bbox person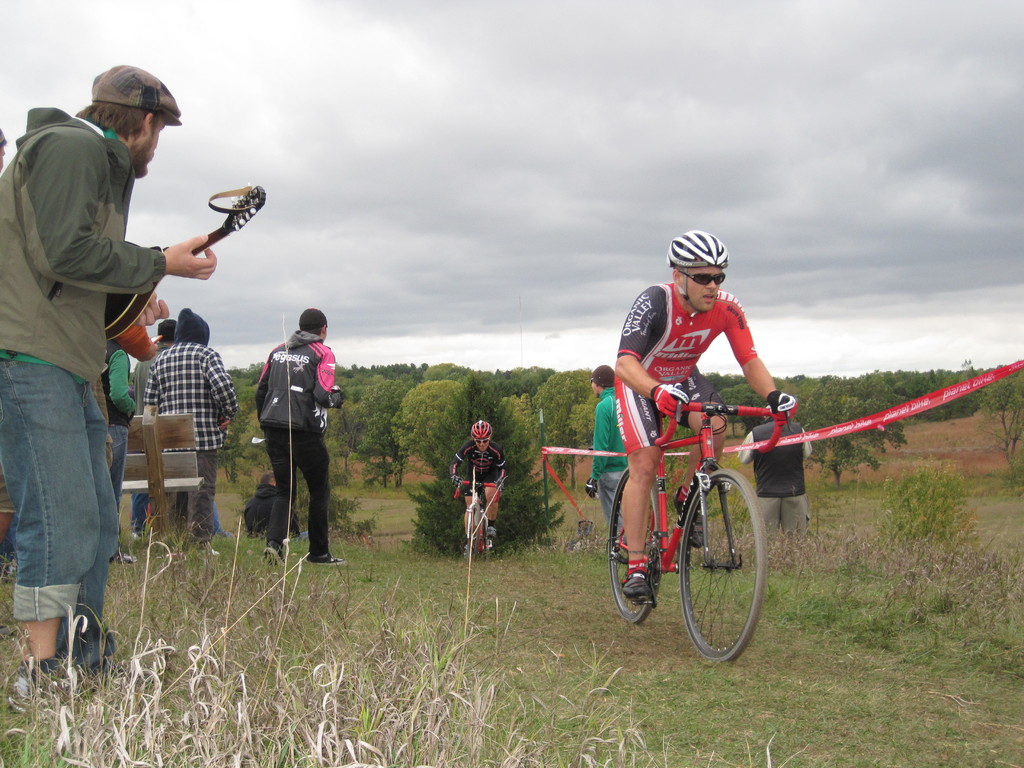
[613,229,796,593]
